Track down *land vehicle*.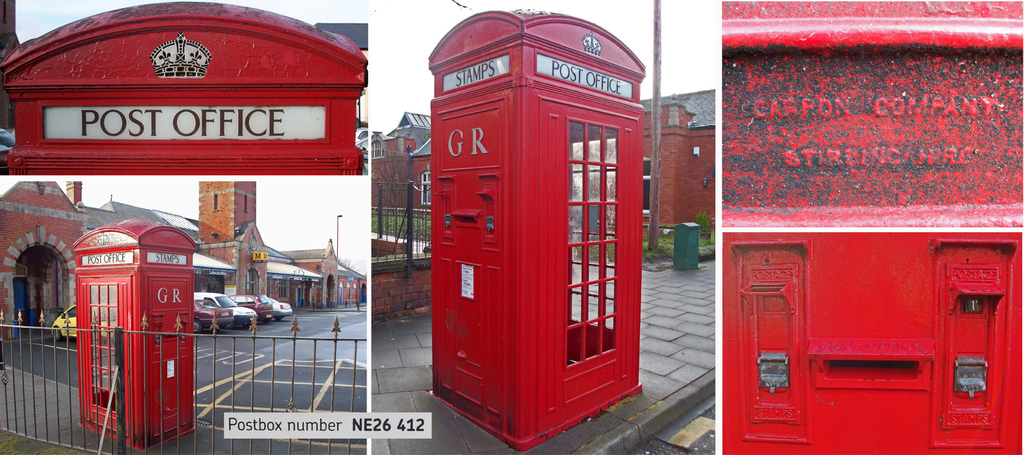
Tracked to crop(192, 298, 234, 335).
